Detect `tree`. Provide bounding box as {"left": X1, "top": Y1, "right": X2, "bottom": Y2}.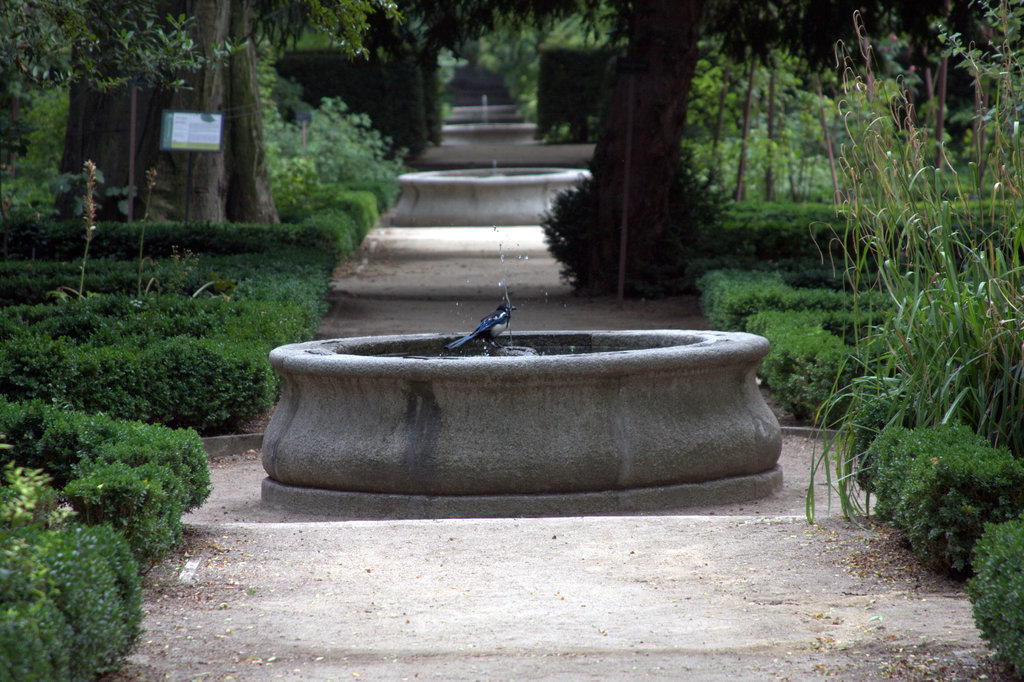
{"left": 540, "top": 0, "right": 694, "bottom": 285}.
